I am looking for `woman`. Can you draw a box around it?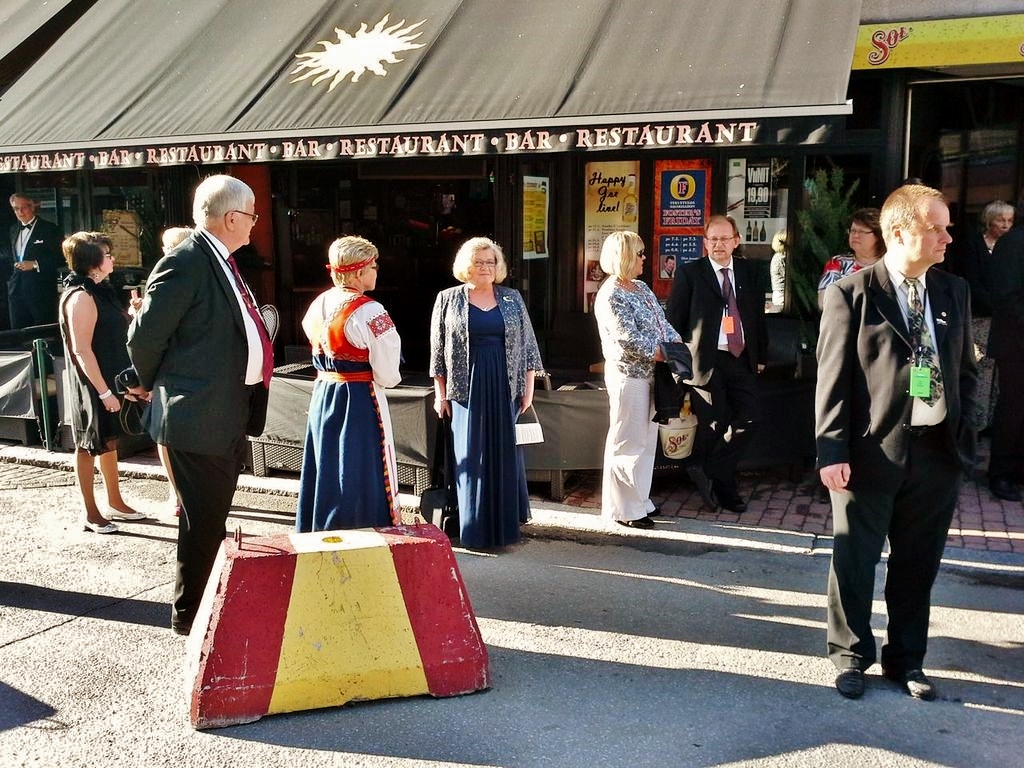
Sure, the bounding box is 429, 231, 539, 556.
